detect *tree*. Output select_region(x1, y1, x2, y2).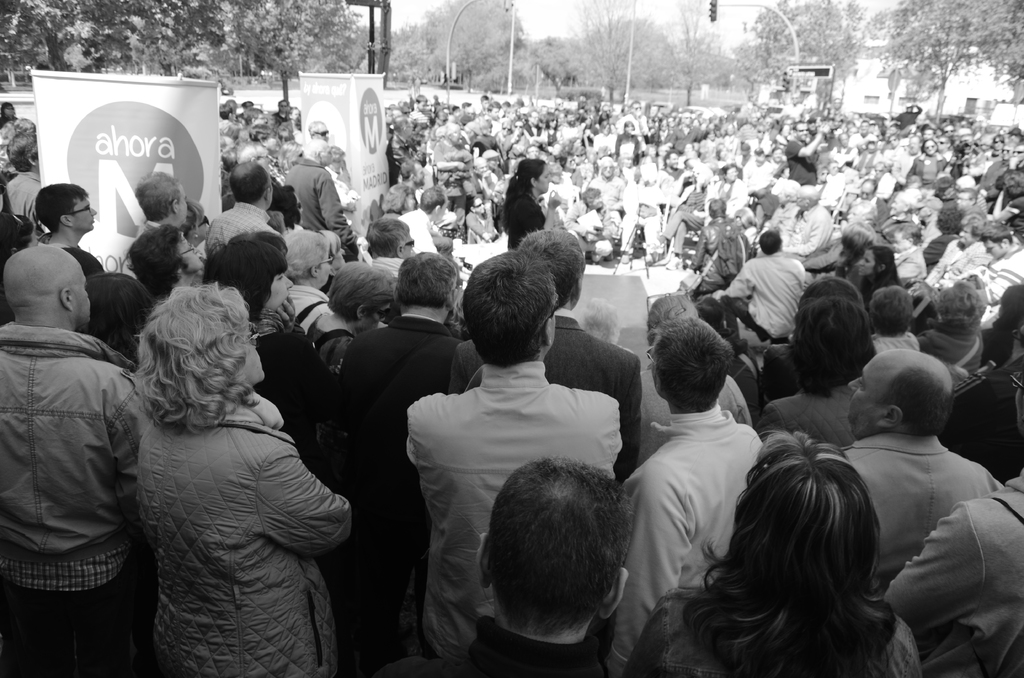
select_region(630, 13, 683, 97).
